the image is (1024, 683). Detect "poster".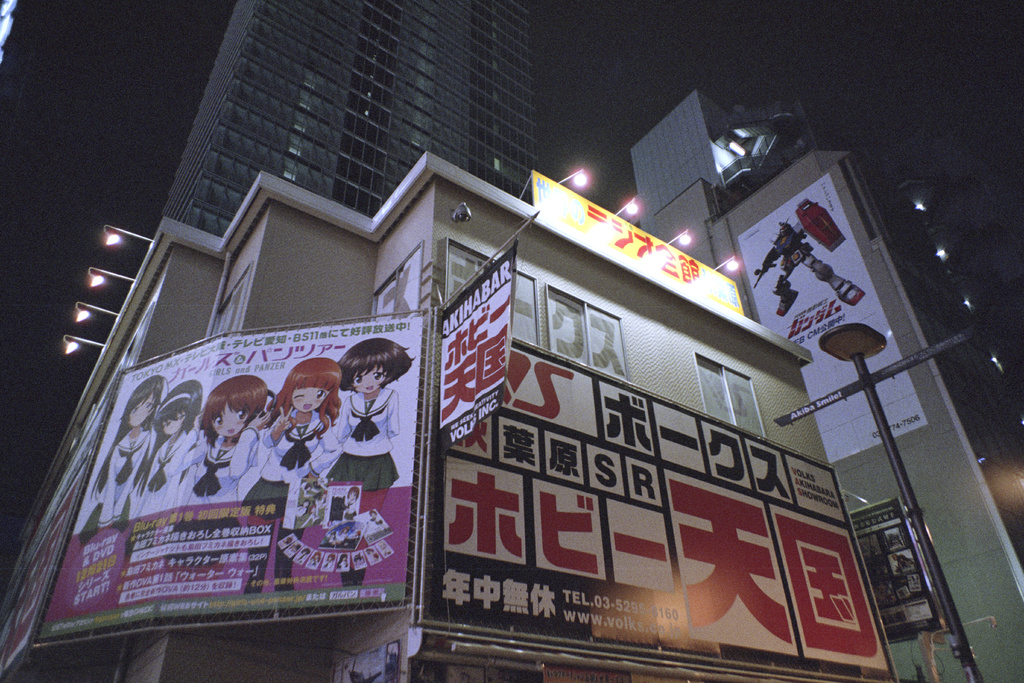
Detection: <bbox>738, 176, 927, 463</bbox>.
